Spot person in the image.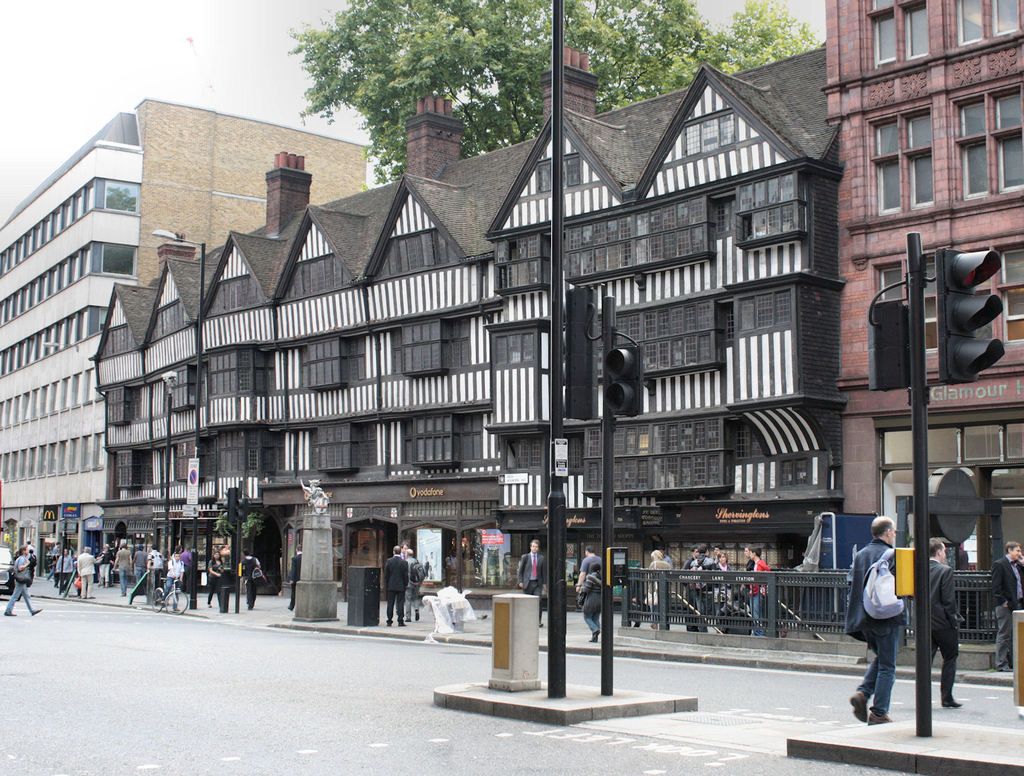
person found at 1 547 38 613.
